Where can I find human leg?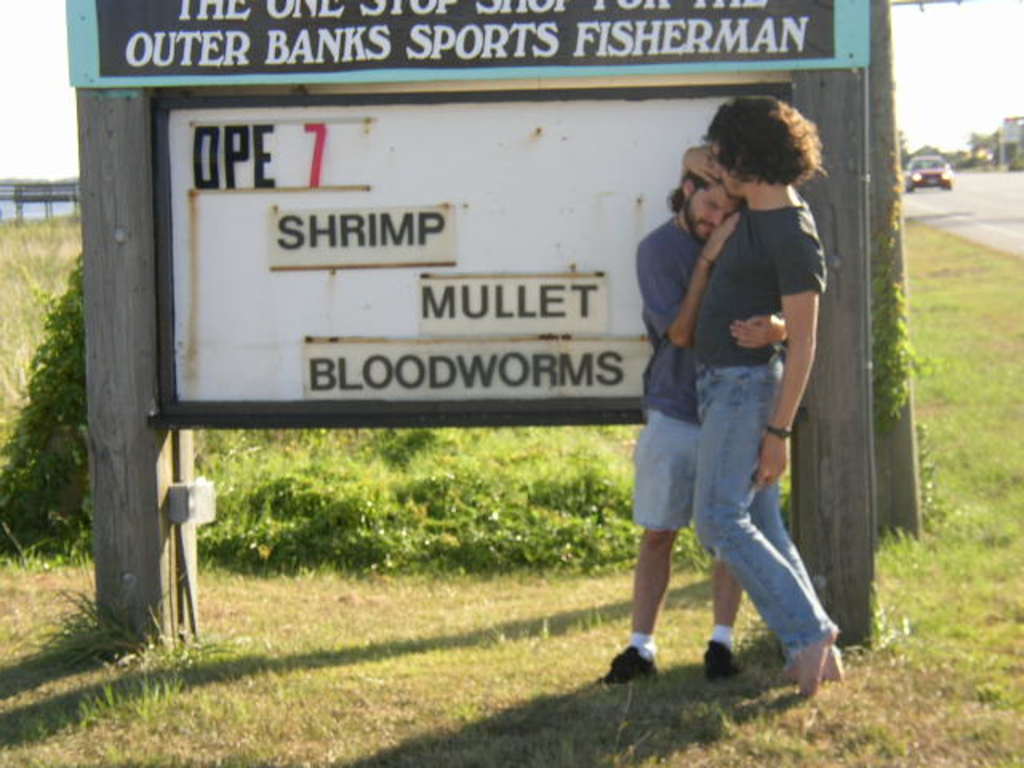
You can find it at [x1=698, y1=358, x2=848, y2=704].
